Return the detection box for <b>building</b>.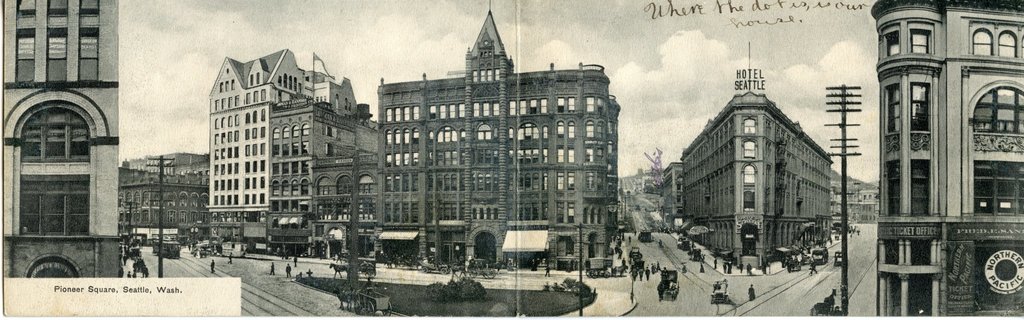
bbox(209, 51, 385, 245).
